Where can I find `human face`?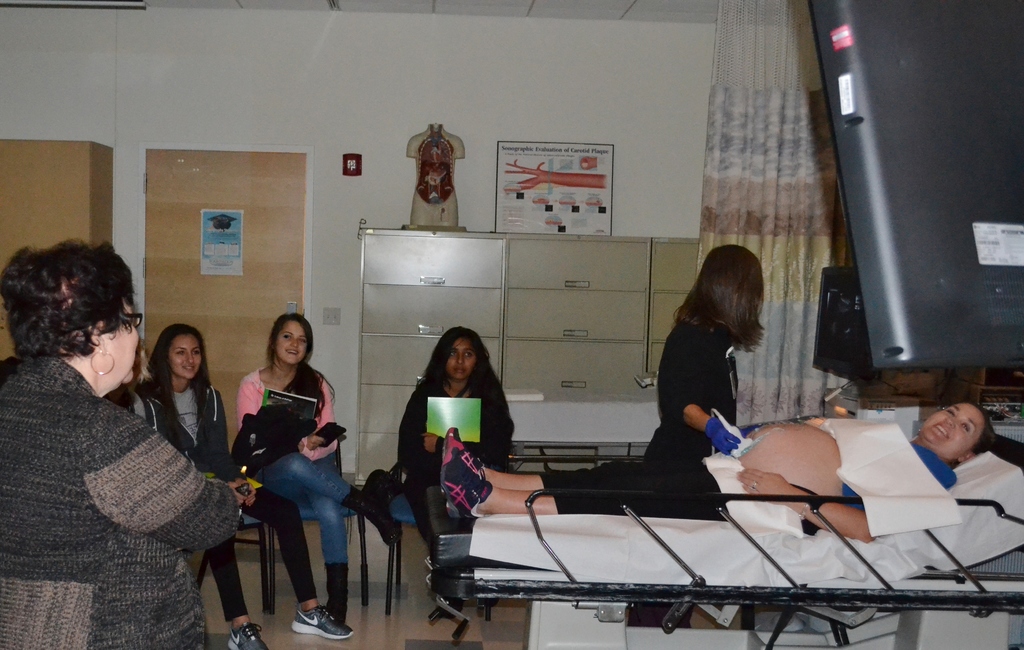
You can find it at BBox(107, 288, 145, 382).
